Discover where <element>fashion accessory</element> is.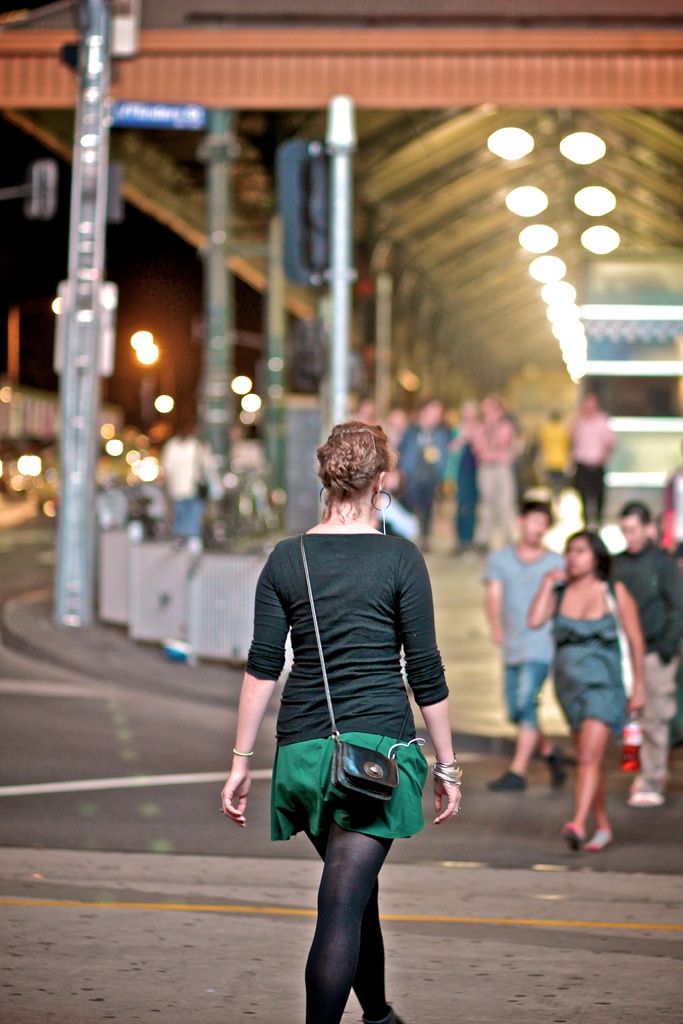
Discovered at x1=297, y1=529, x2=434, y2=825.
